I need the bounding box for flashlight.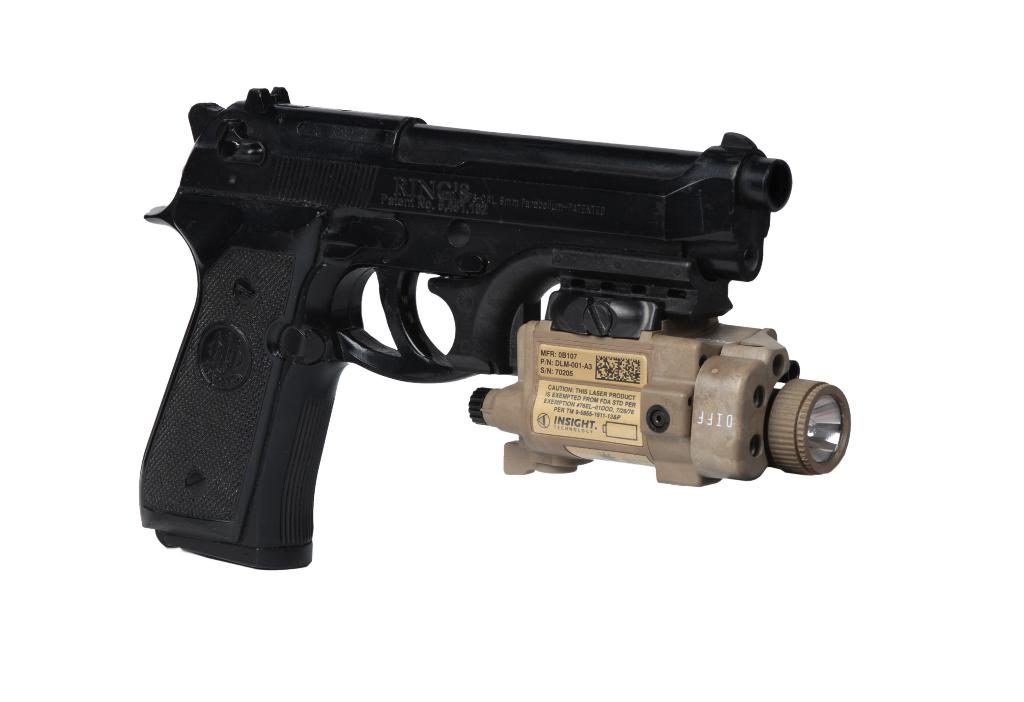
Here it is: region(763, 373, 854, 478).
